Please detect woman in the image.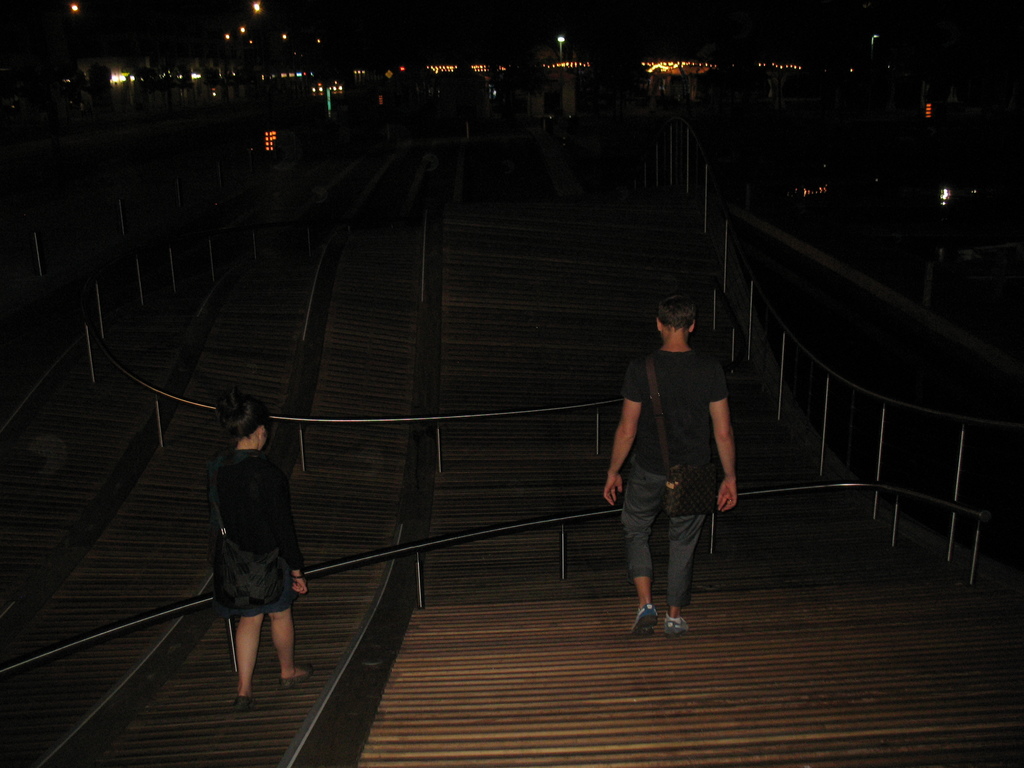
select_region(189, 396, 313, 711).
